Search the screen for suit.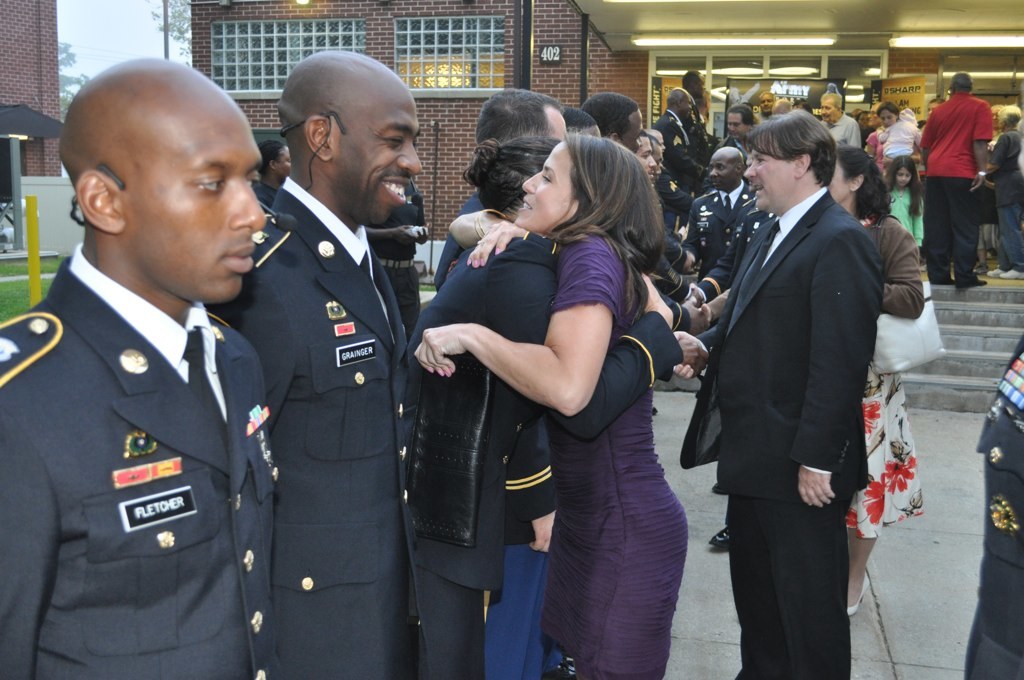
Found at <region>258, 179, 279, 215</region>.
